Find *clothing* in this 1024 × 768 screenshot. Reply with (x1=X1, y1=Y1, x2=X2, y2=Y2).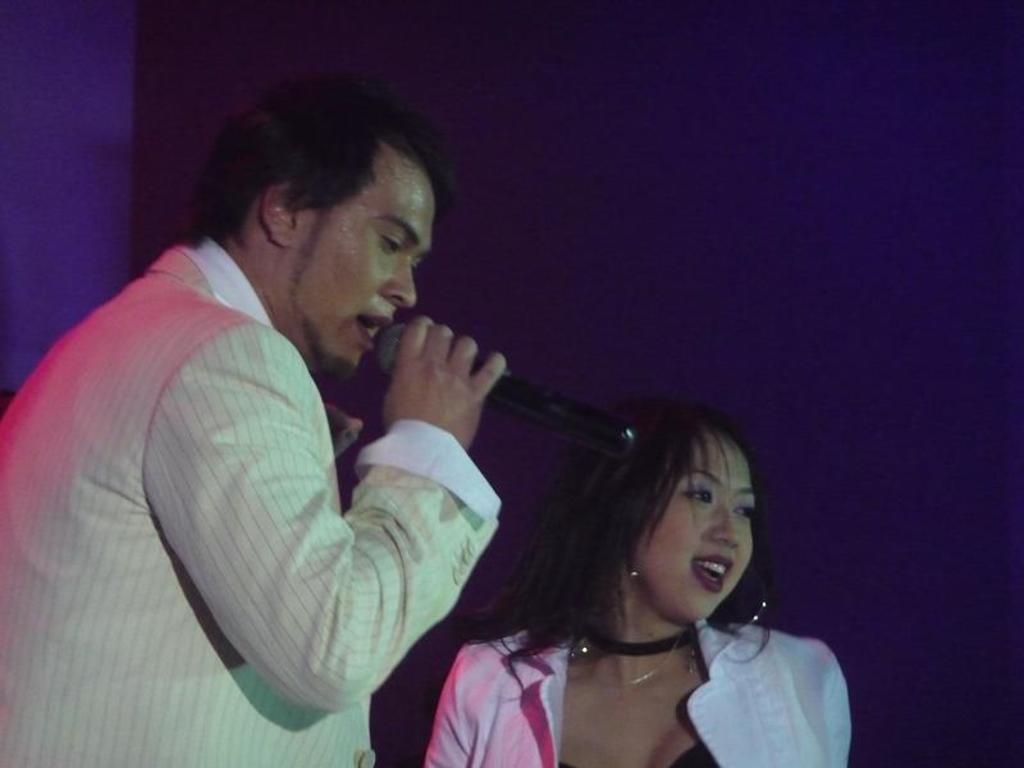
(x1=1, y1=230, x2=500, y2=767).
